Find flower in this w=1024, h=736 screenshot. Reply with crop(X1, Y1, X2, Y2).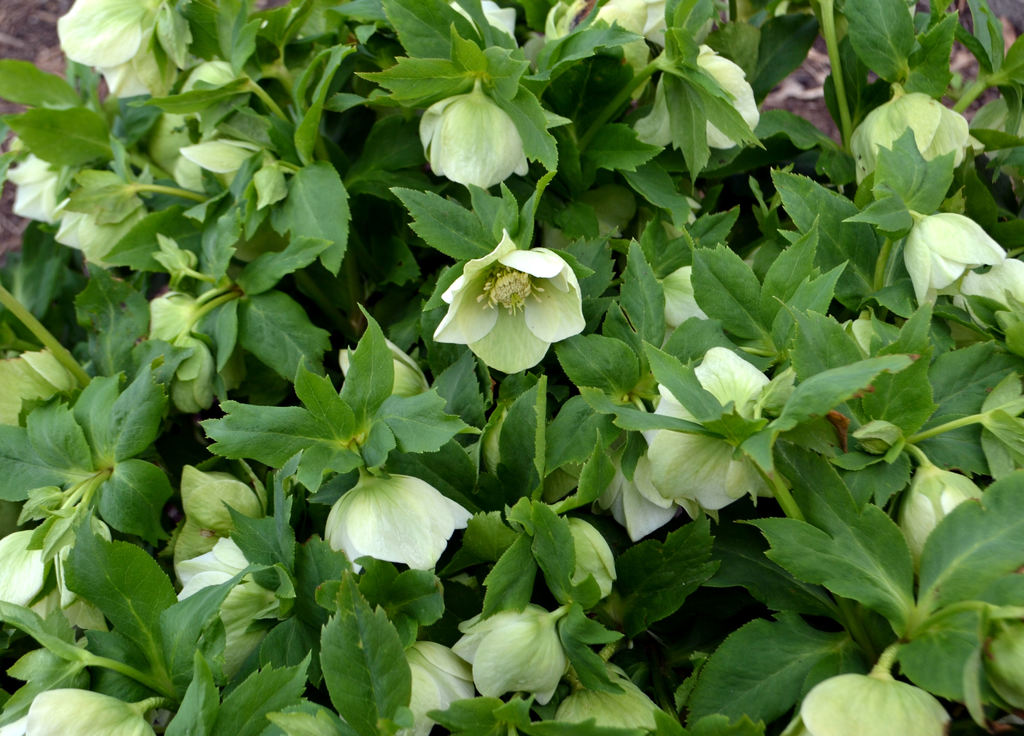
crop(635, 42, 758, 173).
